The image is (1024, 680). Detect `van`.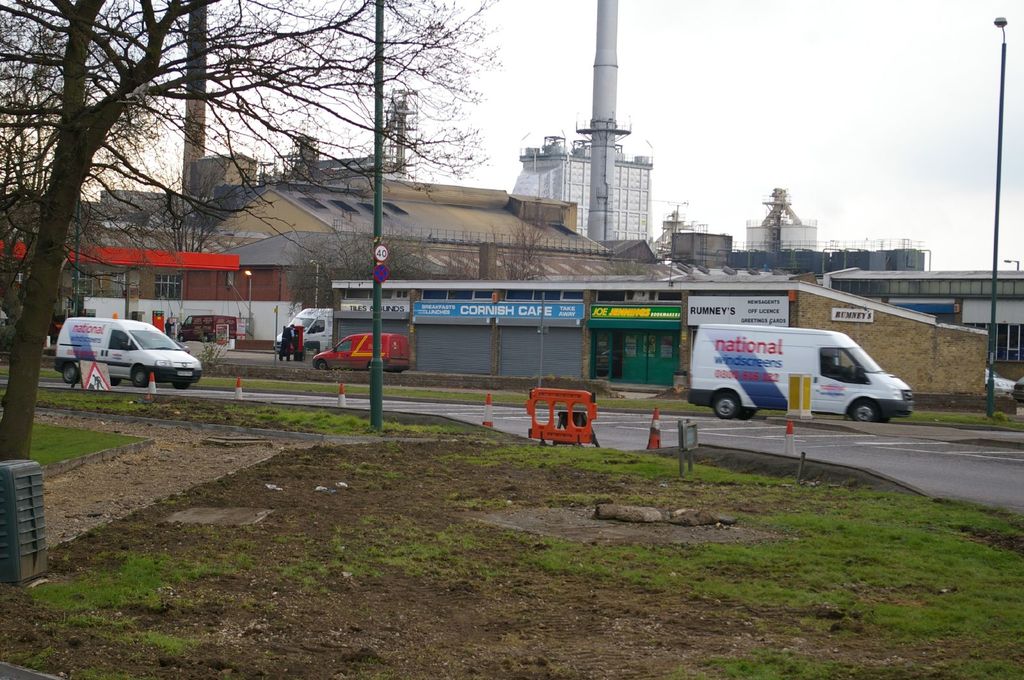
Detection: [687, 320, 911, 426].
